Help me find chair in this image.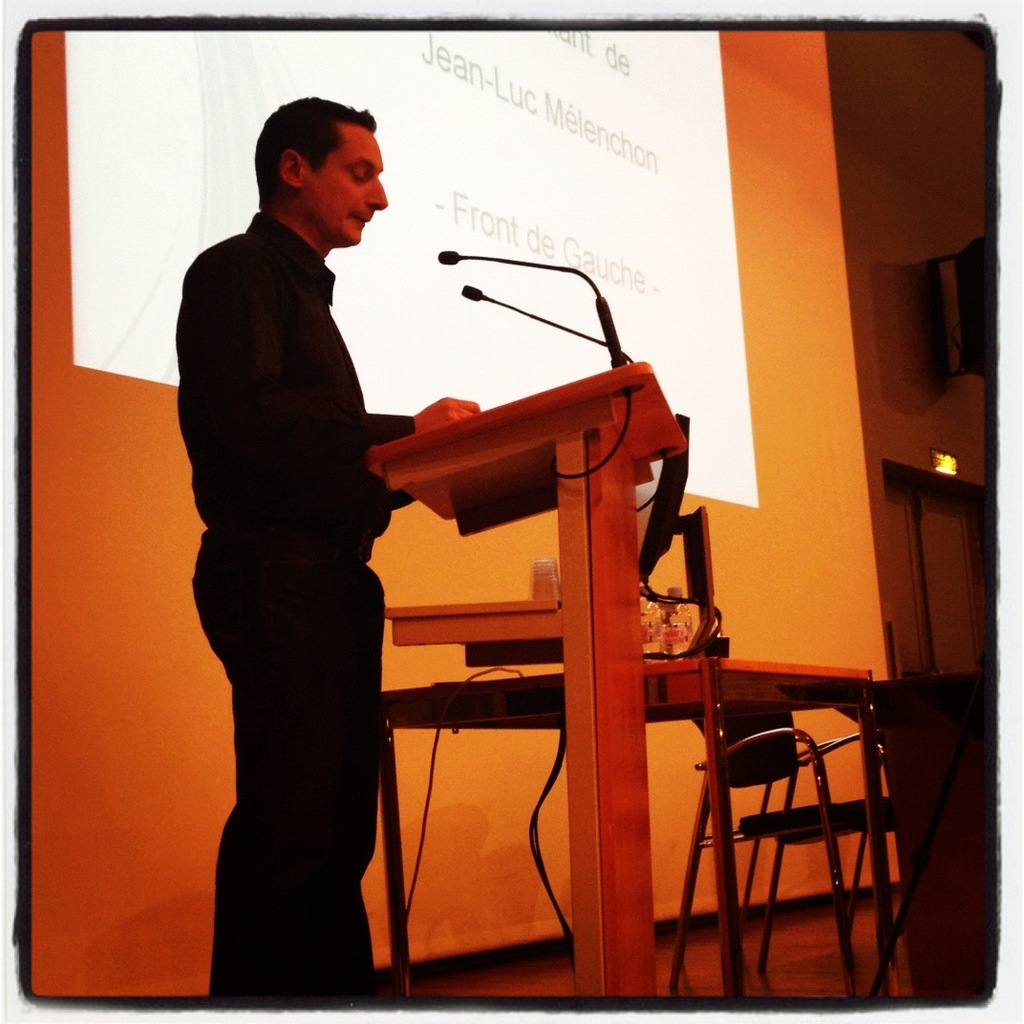
Found it: locate(691, 677, 933, 985).
